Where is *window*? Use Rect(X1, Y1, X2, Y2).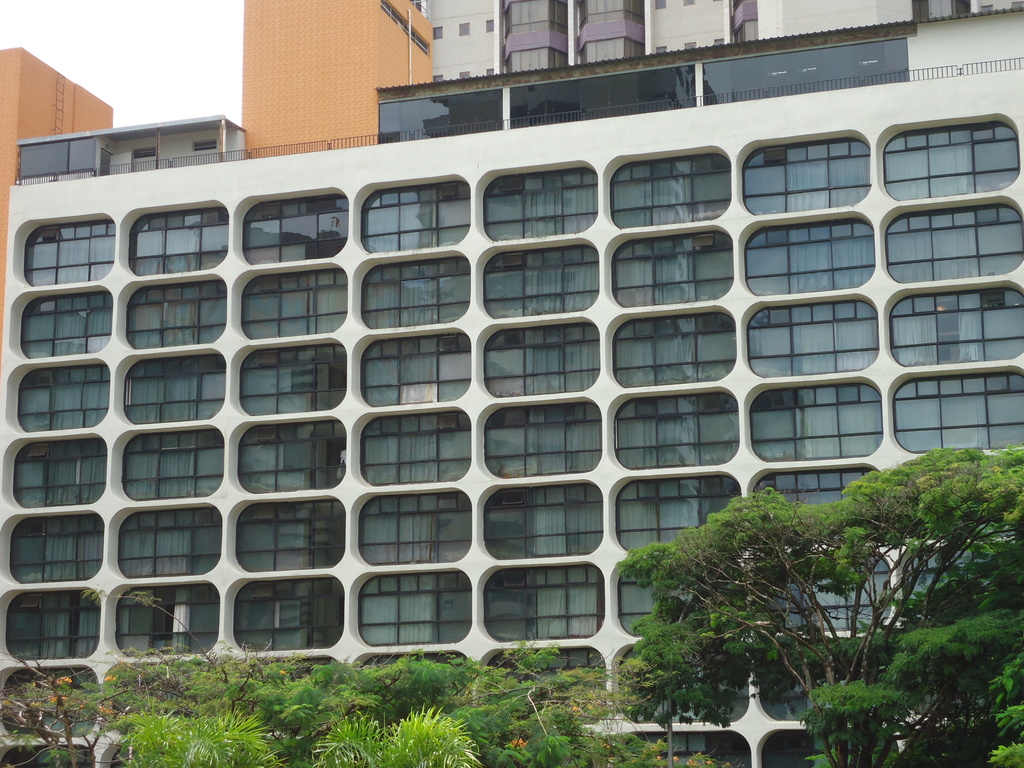
Rect(12, 210, 116, 285).
